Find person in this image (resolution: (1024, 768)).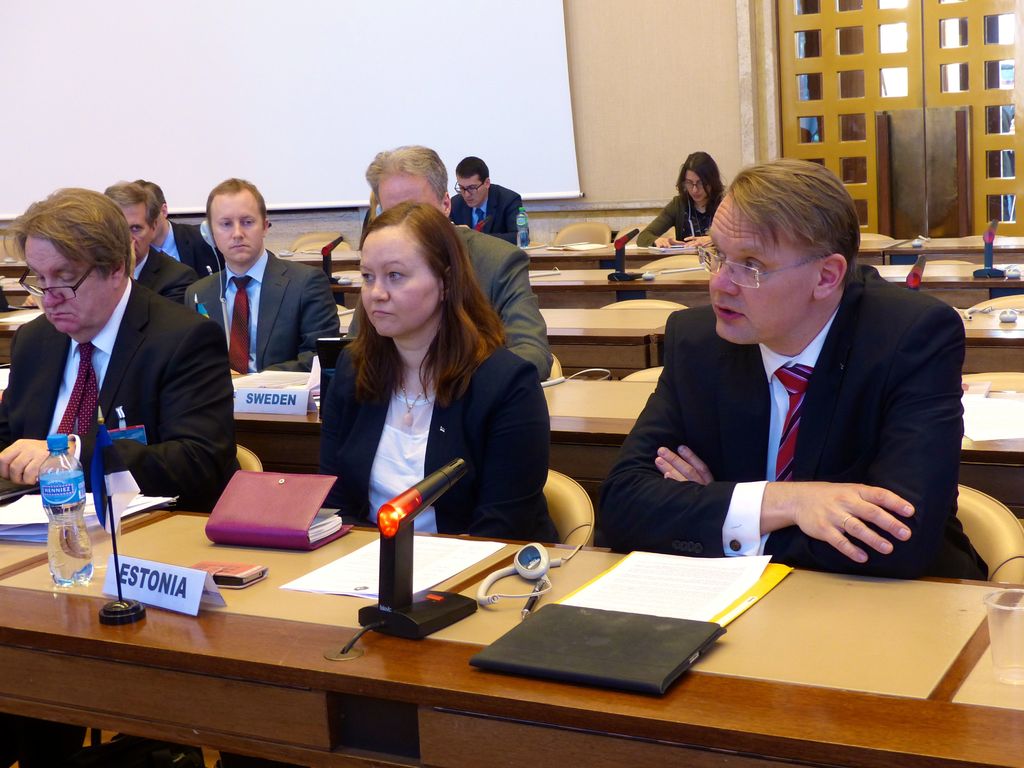
rect(319, 193, 561, 547).
